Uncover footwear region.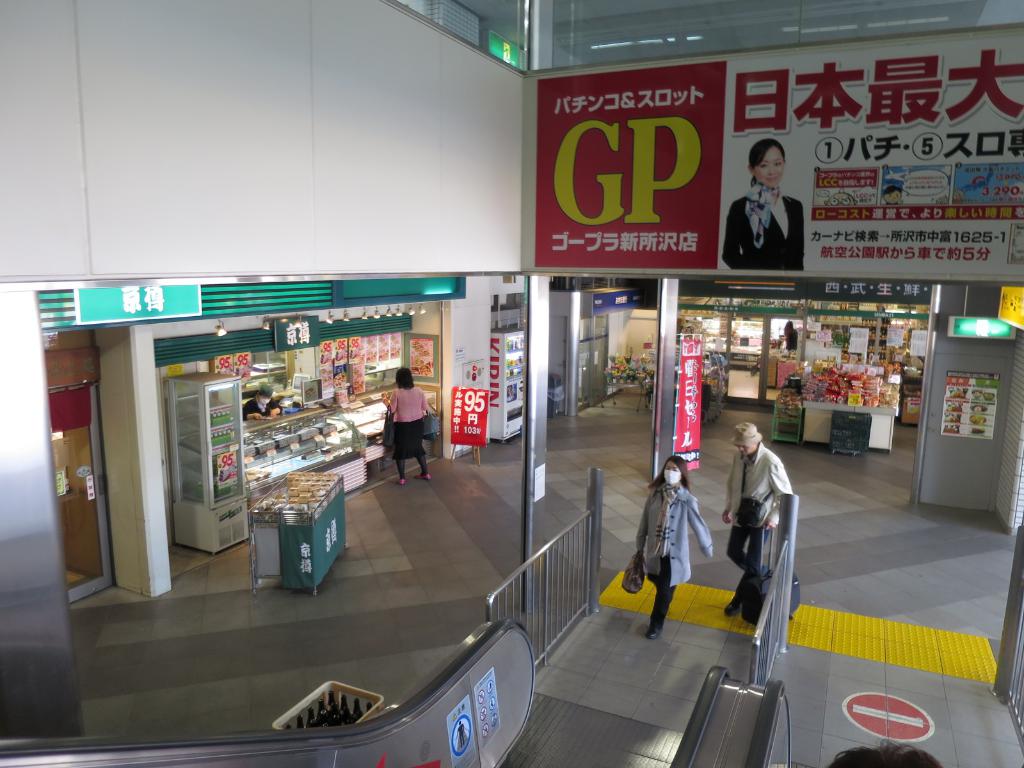
Uncovered: <box>722,600,743,617</box>.
